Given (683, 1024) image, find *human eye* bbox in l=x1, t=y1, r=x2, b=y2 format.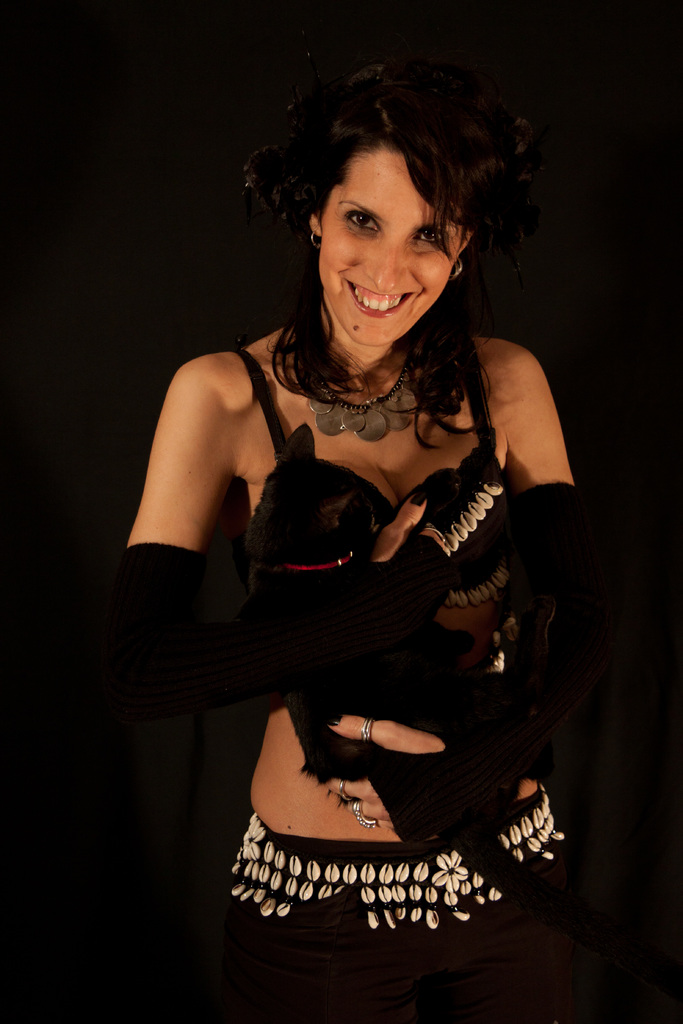
l=415, t=228, r=449, b=245.
